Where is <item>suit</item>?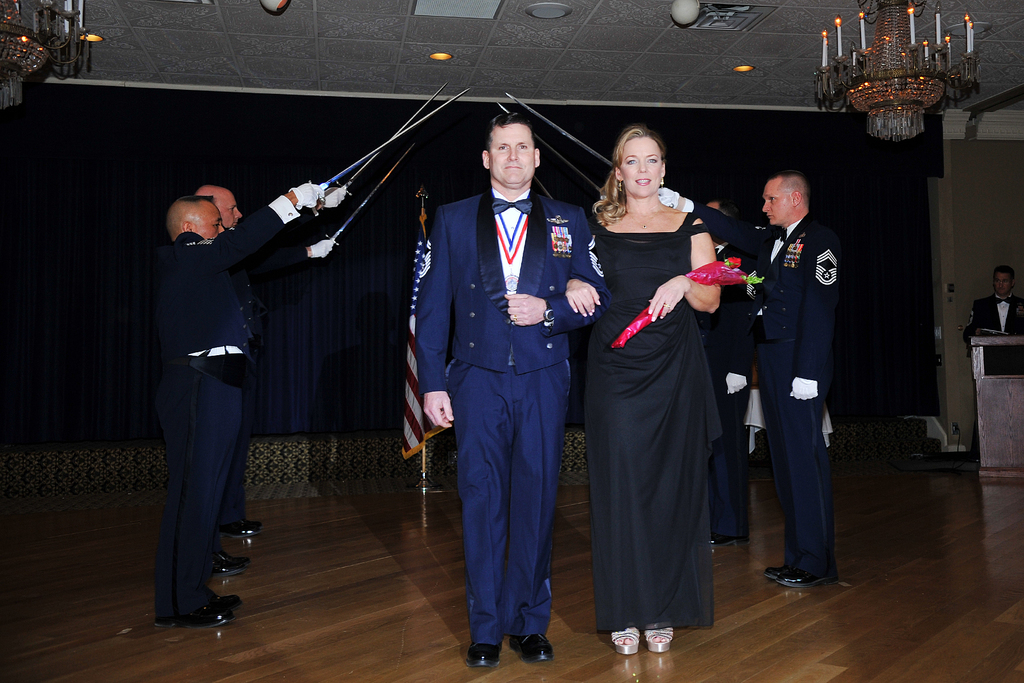
crop(412, 186, 602, 638).
